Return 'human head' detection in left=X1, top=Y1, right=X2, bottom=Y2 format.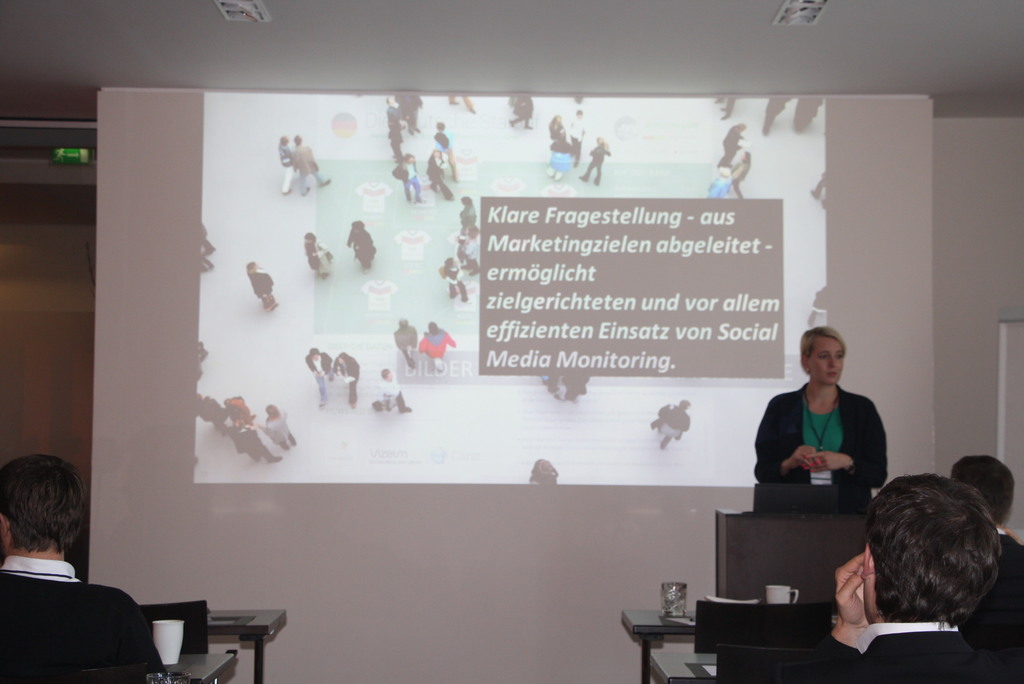
left=0, top=454, right=85, bottom=558.
